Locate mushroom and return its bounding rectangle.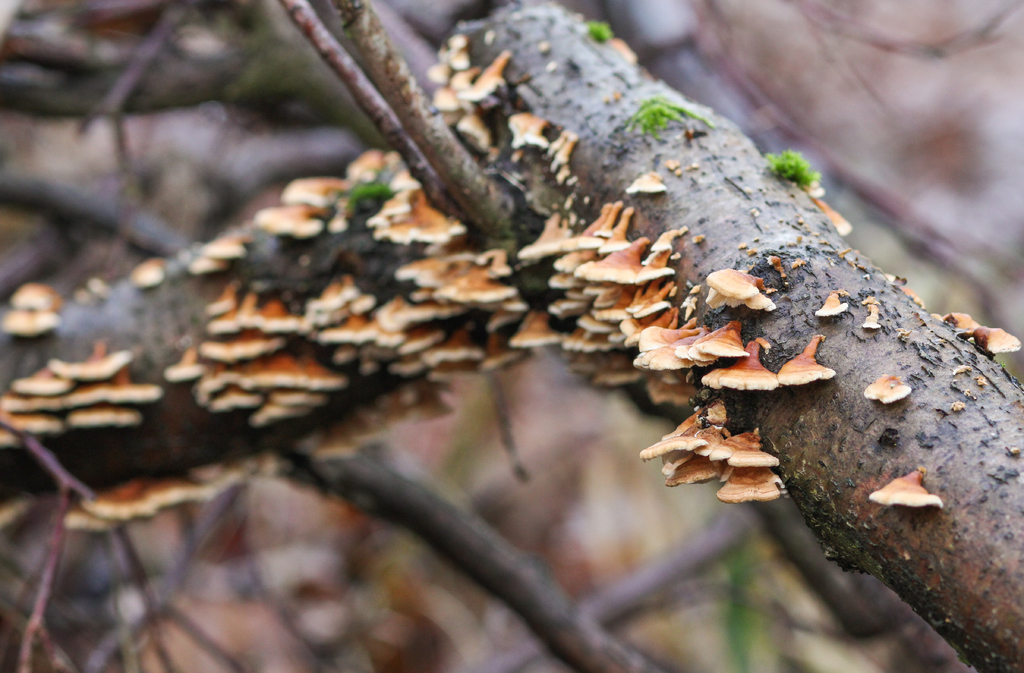
[left=63, top=485, right=156, bottom=528].
